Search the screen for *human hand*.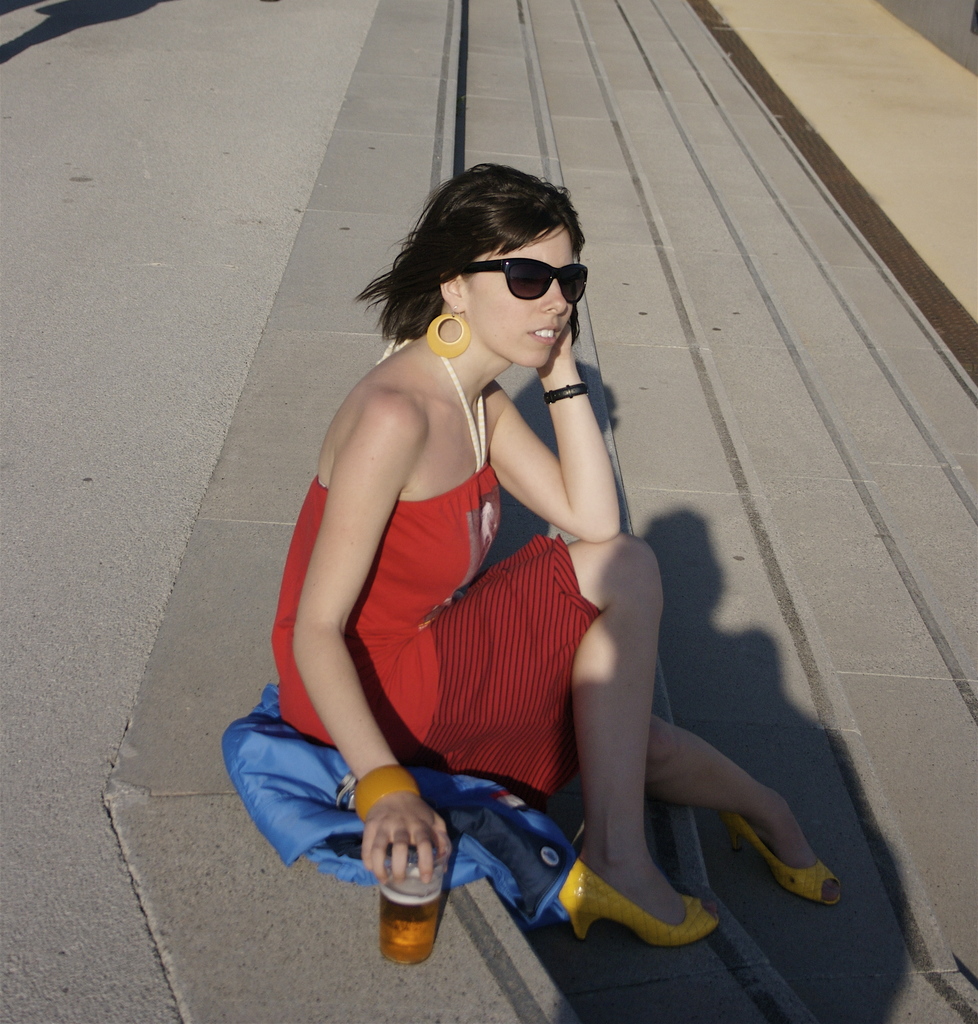
Found at [left=347, top=781, right=456, bottom=906].
